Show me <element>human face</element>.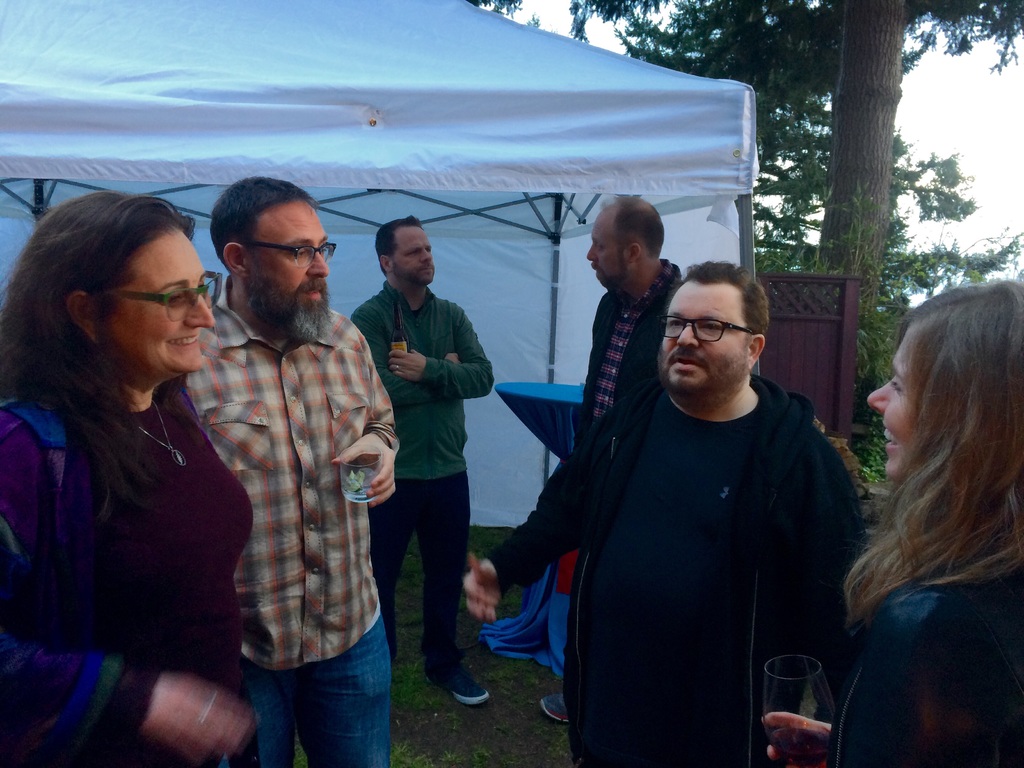
<element>human face</element> is here: locate(662, 281, 748, 389).
